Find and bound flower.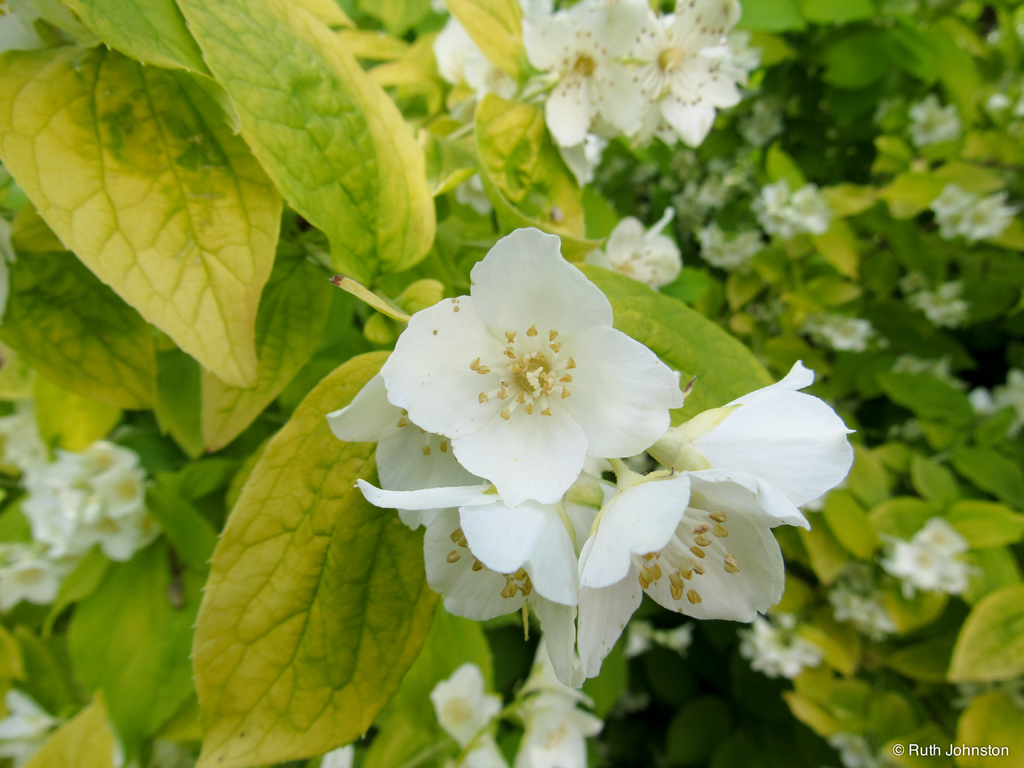
Bound: 751,180,825,236.
